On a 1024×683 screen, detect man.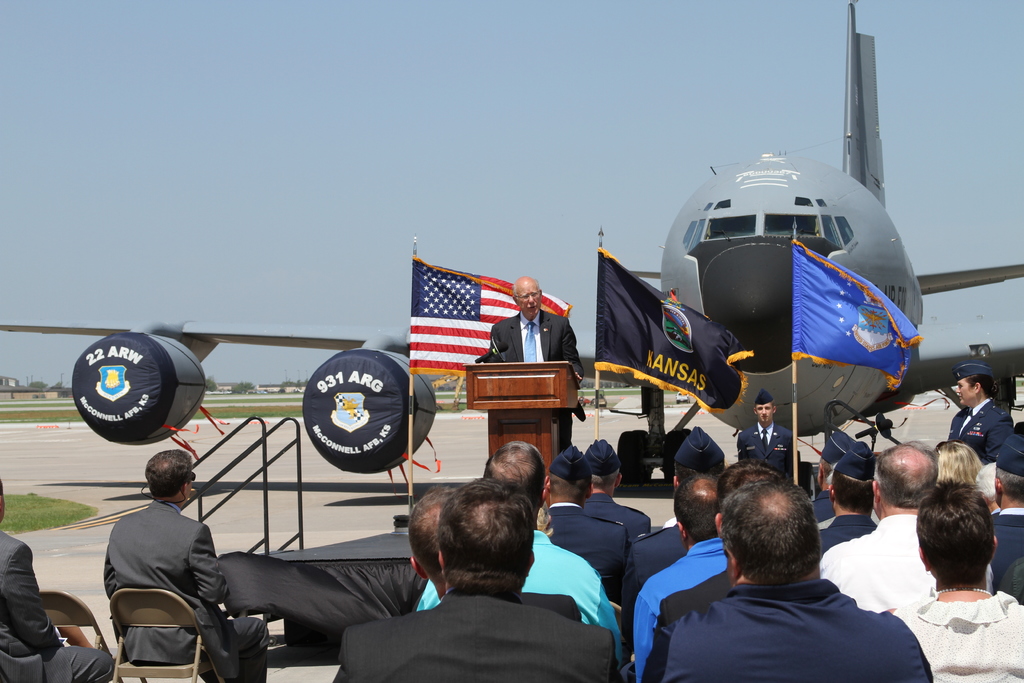
<bbox>477, 276, 584, 389</bbox>.
